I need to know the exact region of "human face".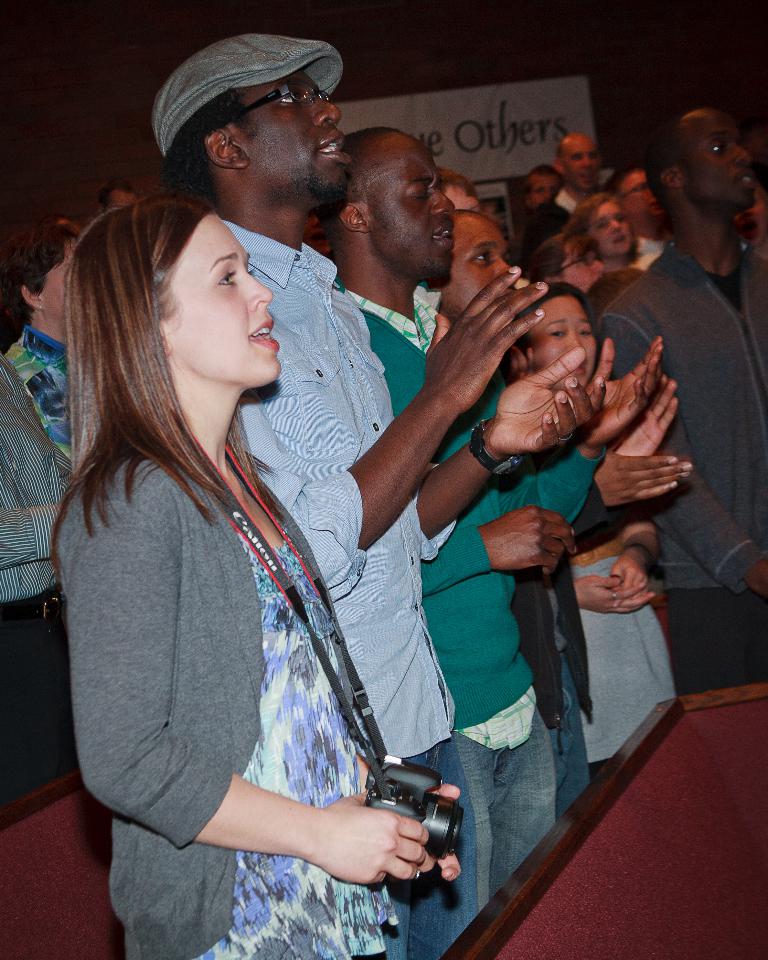
Region: box=[557, 131, 591, 193].
